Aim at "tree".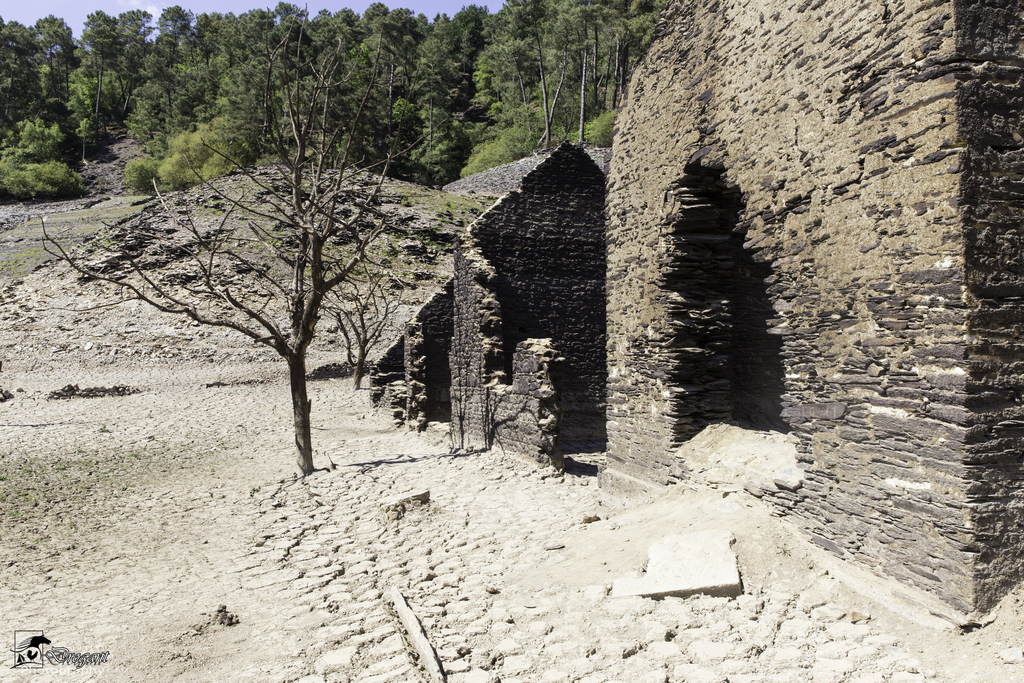
Aimed at {"x1": 0, "y1": 14, "x2": 38, "y2": 204}.
